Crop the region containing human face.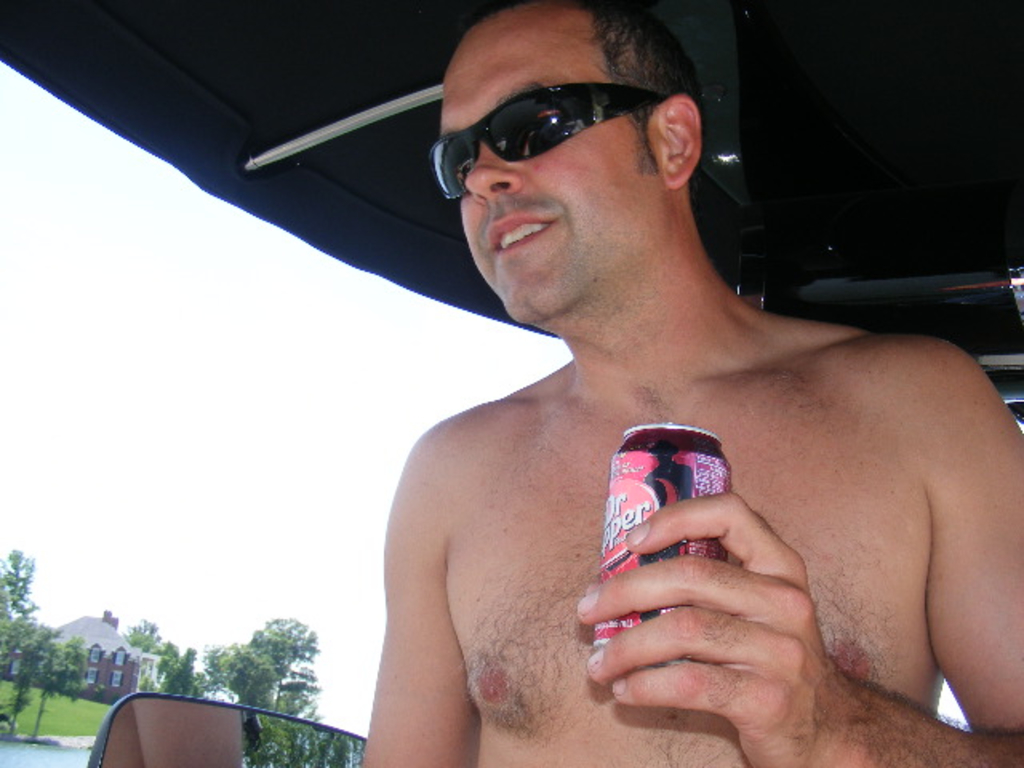
Crop region: BBox(435, 11, 654, 330).
